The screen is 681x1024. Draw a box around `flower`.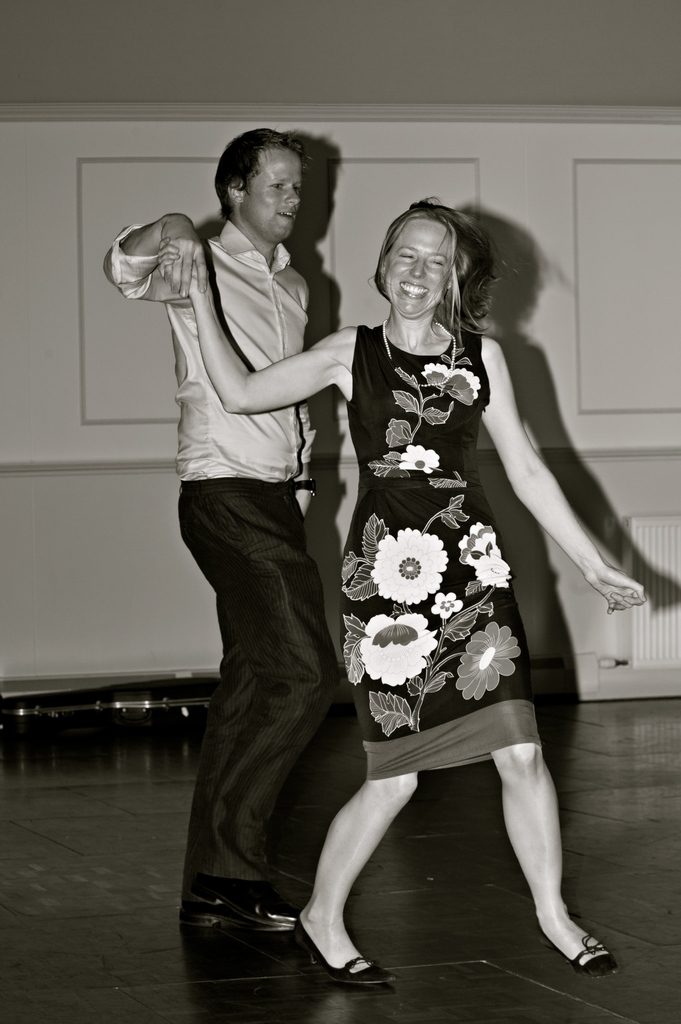
<region>421, 364, 452, 385</region>.
